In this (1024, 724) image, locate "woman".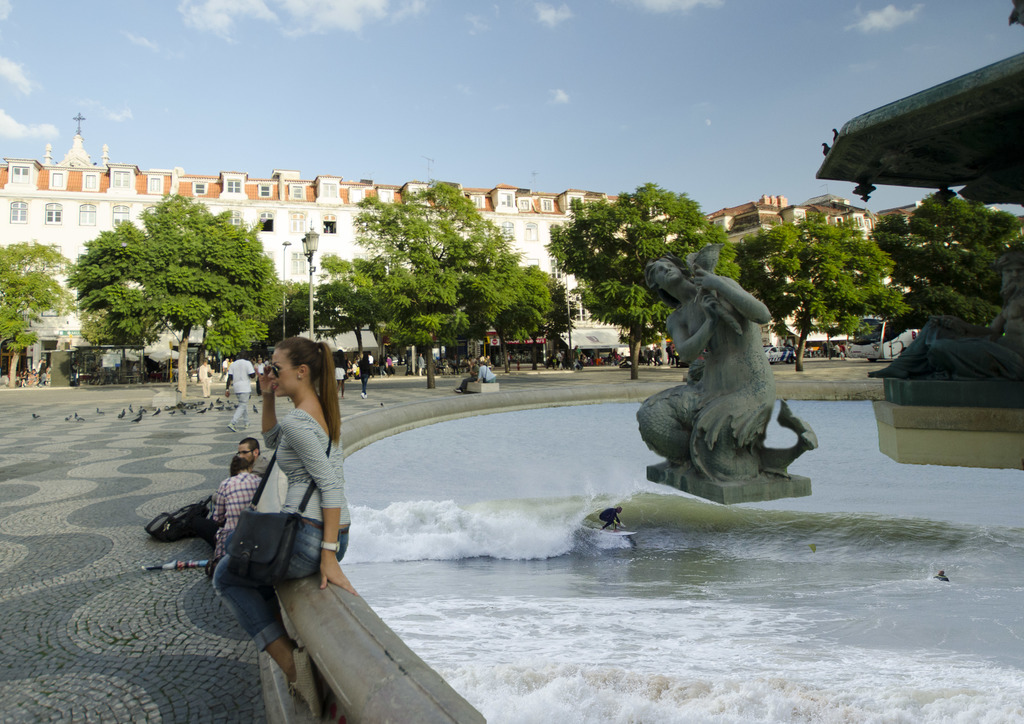
Bounding box: {"left": 210, "top": 335, "right": 356, "bottom": 723}.
